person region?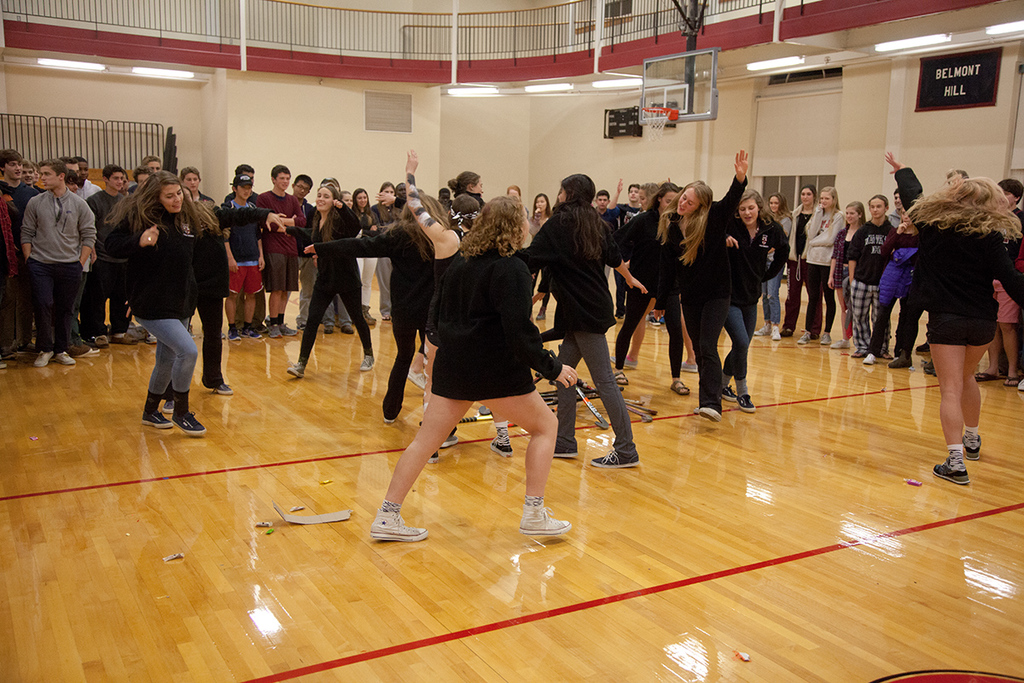
bbox=[106, 166, 205, 439]
